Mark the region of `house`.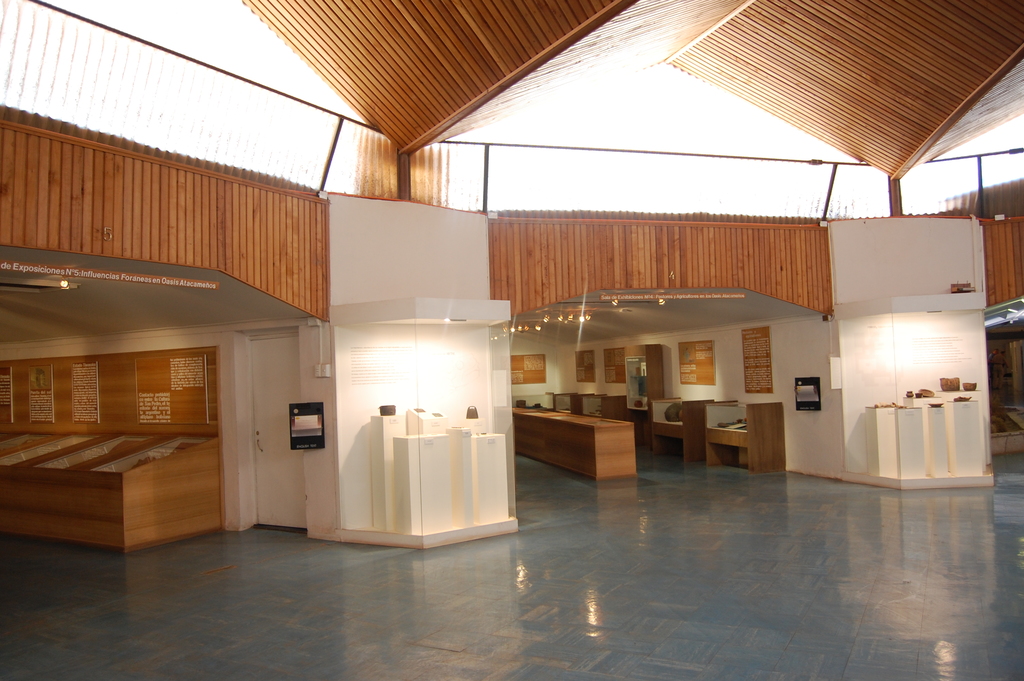
Region: (0, 0, 1023, 680).
